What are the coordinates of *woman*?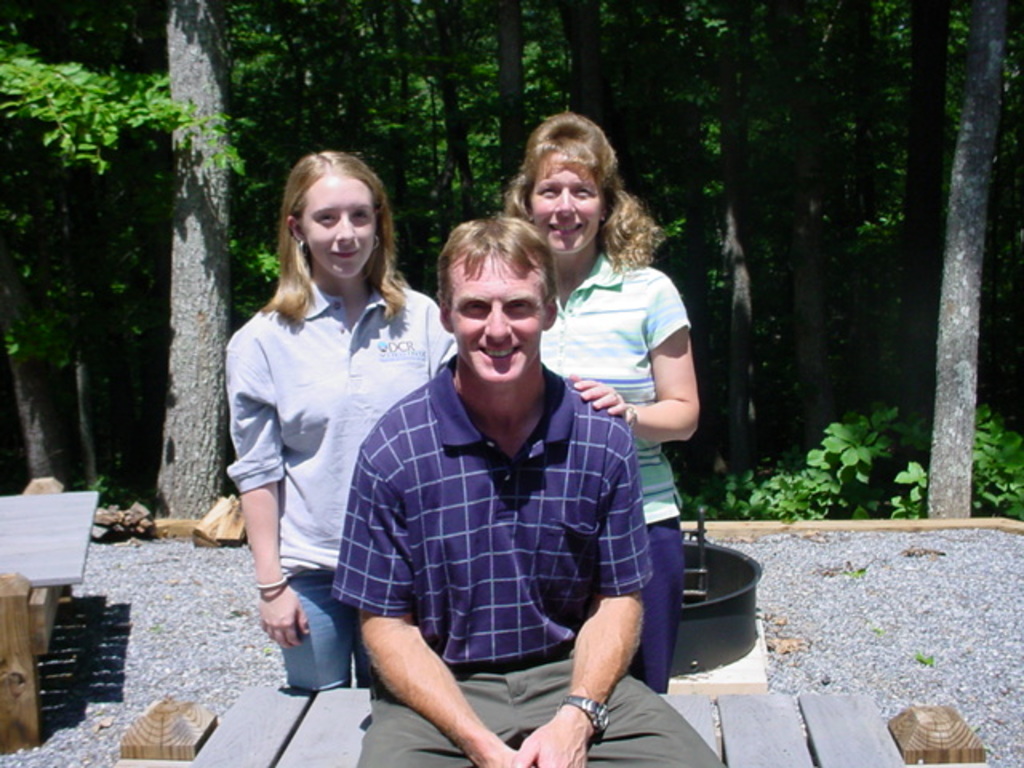
<region>501, 106, 701, 701</region>.
